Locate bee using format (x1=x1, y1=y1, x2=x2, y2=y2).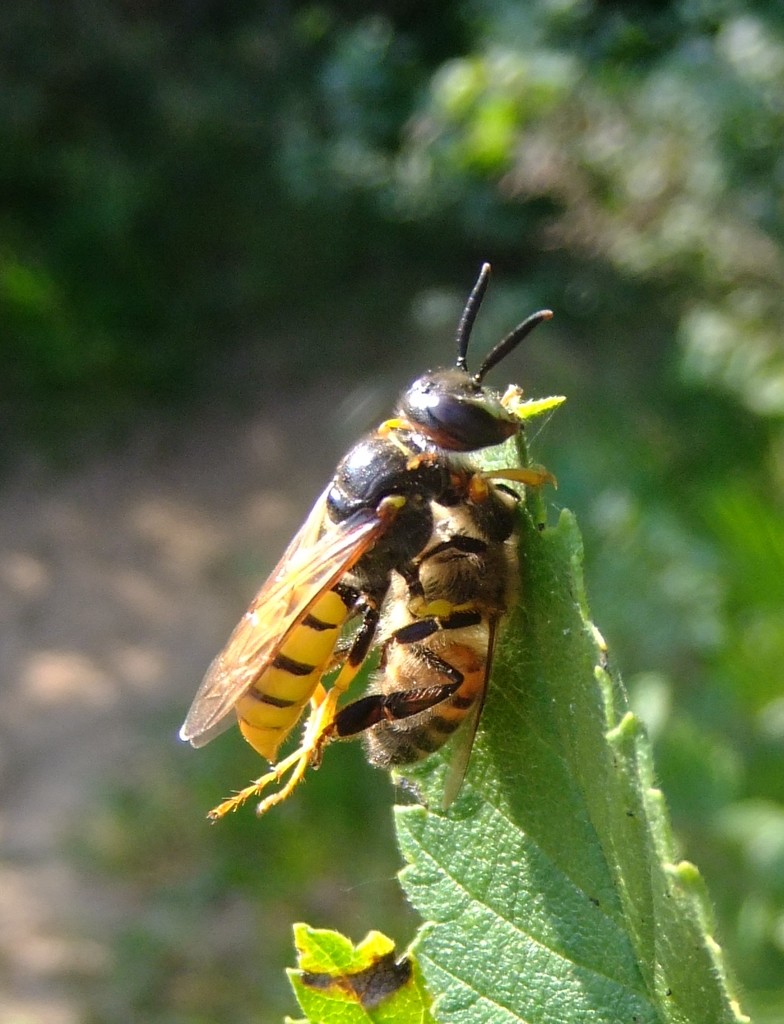
(x1=207, y1=456, x2=523, y2=825).
